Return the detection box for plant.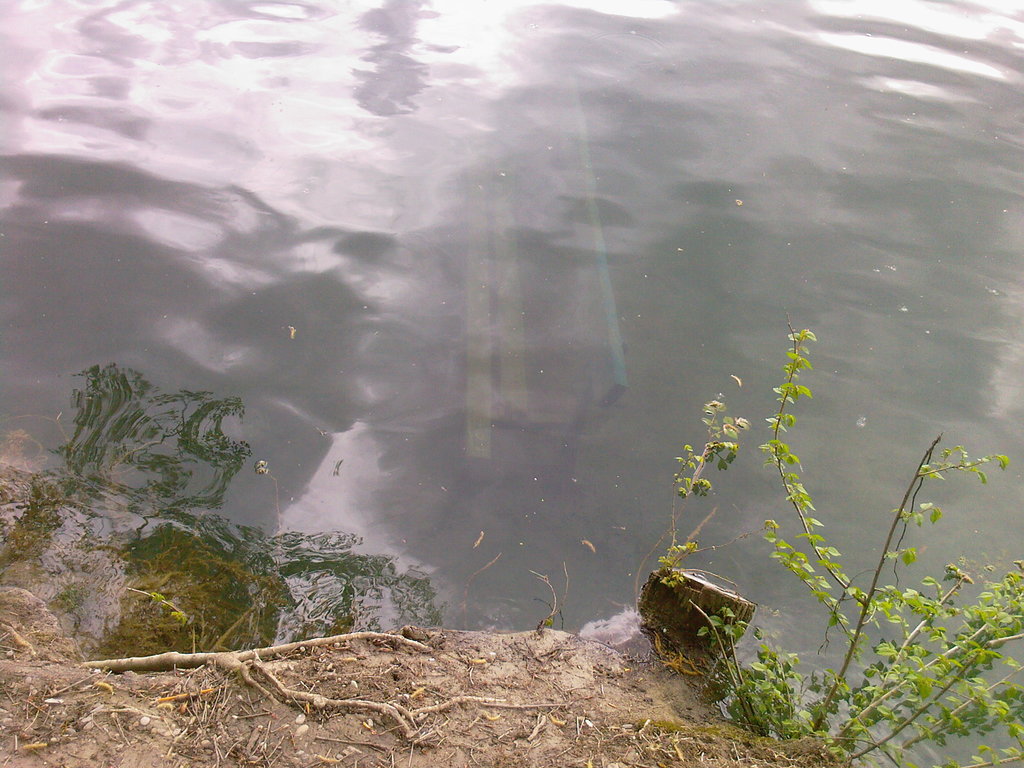
pyautogui.locateOnScreen(759, 315, 1023, 761).
